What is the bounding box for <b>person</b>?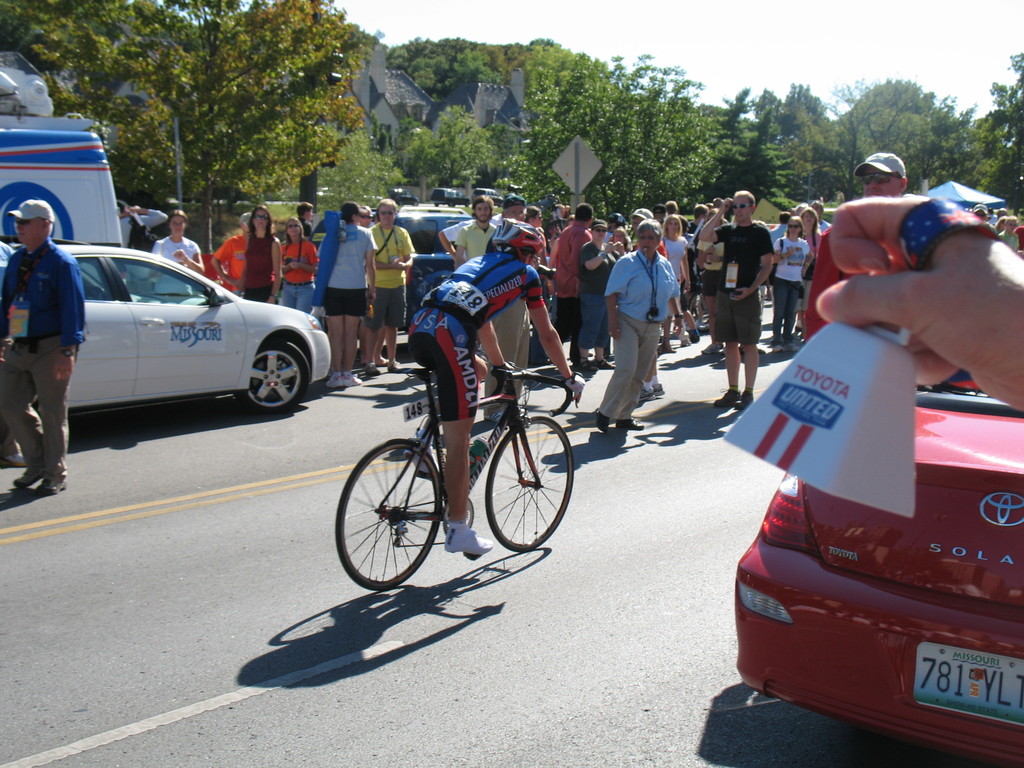
361,201,413,374.
